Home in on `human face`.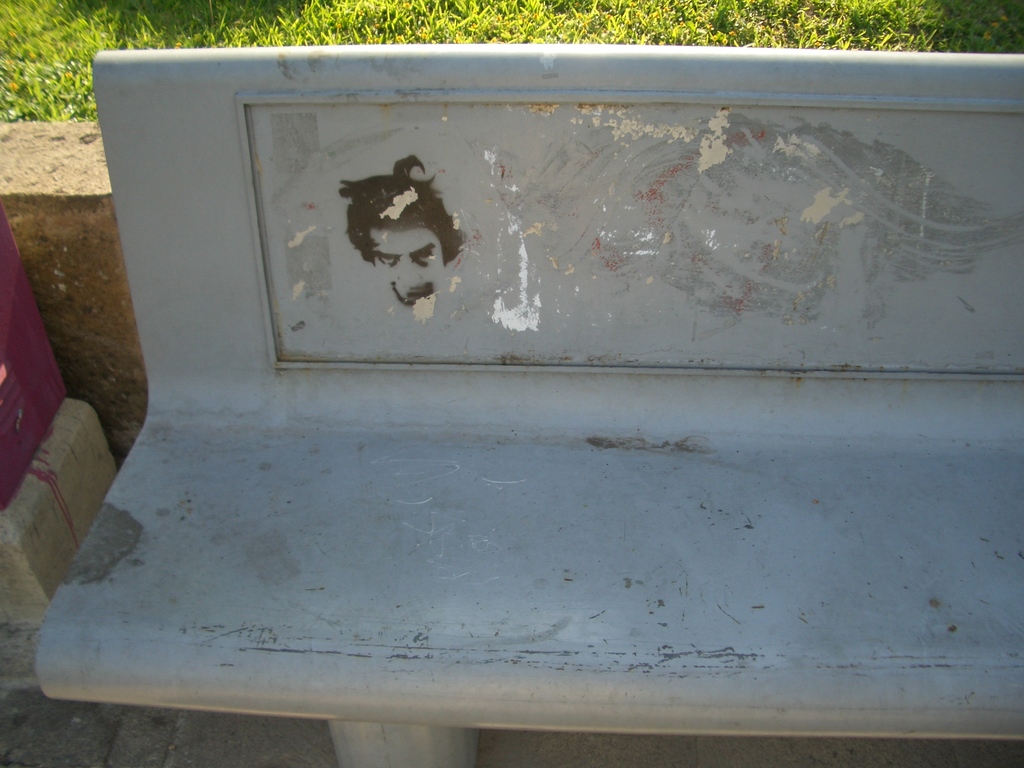
Homed in at {"left": 374, "top": 230, "right": 445, "bottom": 308}.
